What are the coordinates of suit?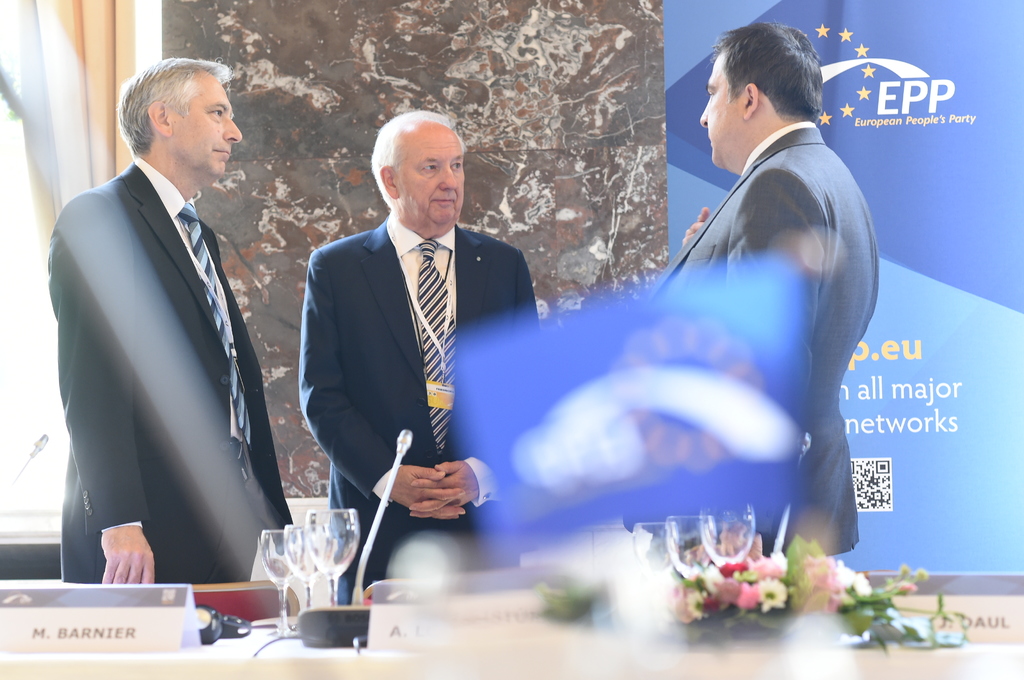
detection(292, 206, 551, 613).
